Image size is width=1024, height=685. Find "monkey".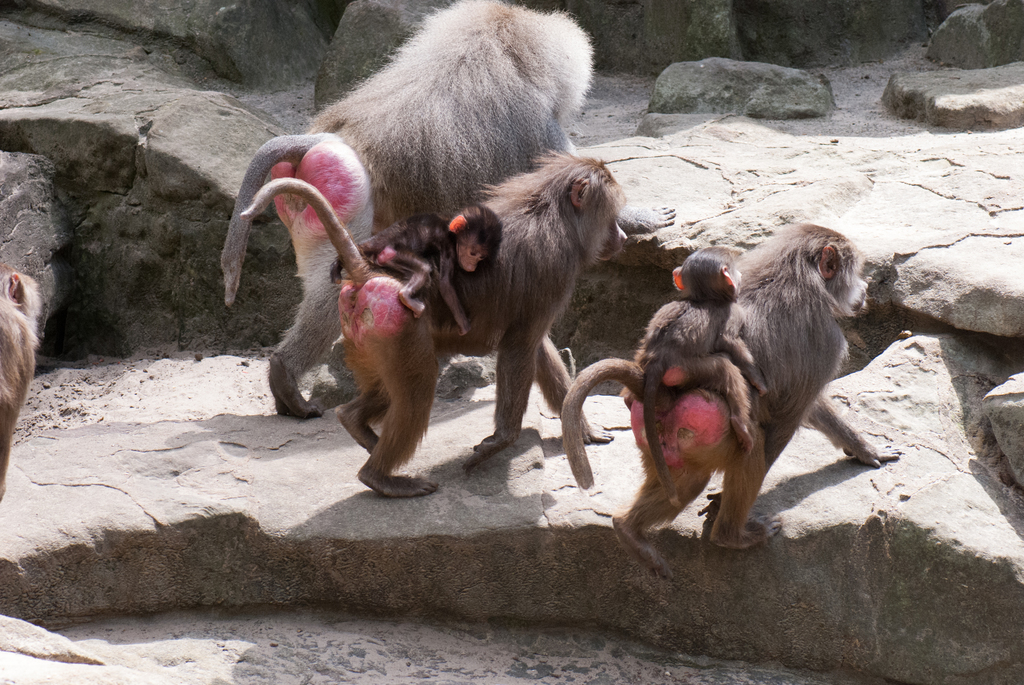
[218, 0, 598, 423].
